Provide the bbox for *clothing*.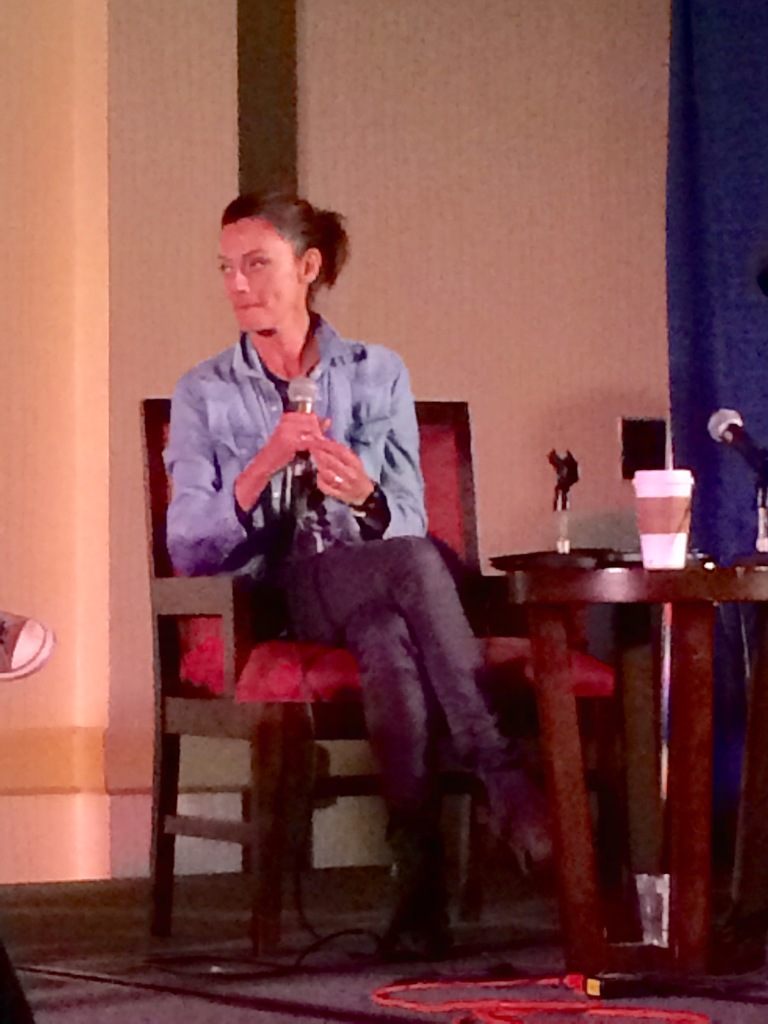
[203, 316, 493, 974].
